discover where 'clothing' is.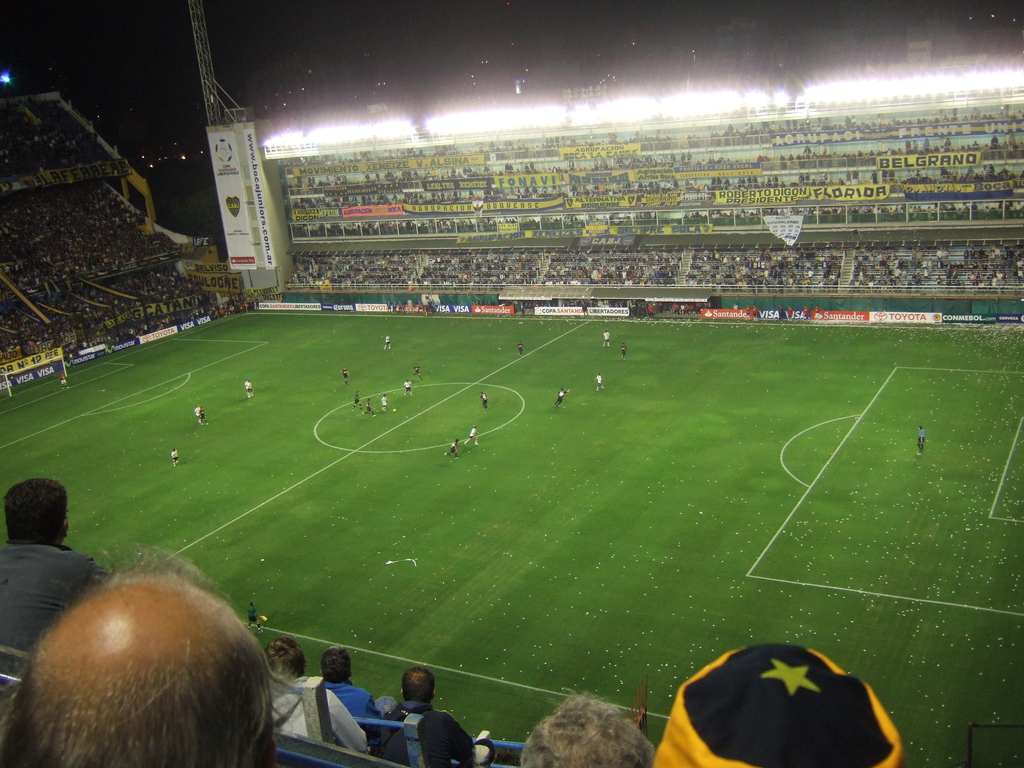
Discovered at l=269, t=675, r=367, b=756.
